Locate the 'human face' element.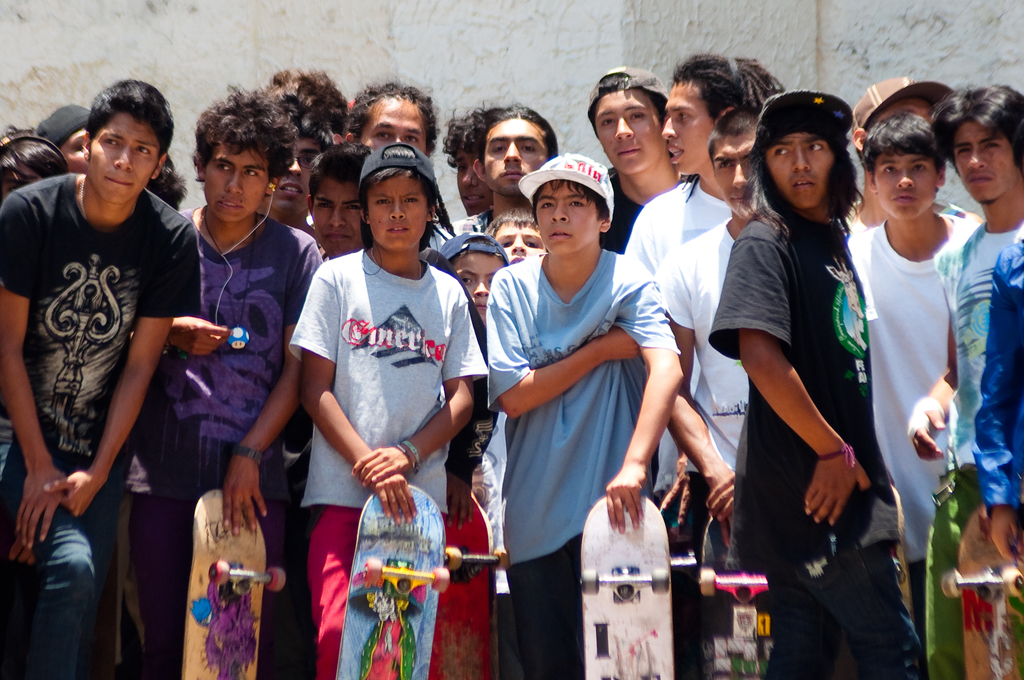
Element bbox: [x1=364, y1=177, x2=431, y2=252].
